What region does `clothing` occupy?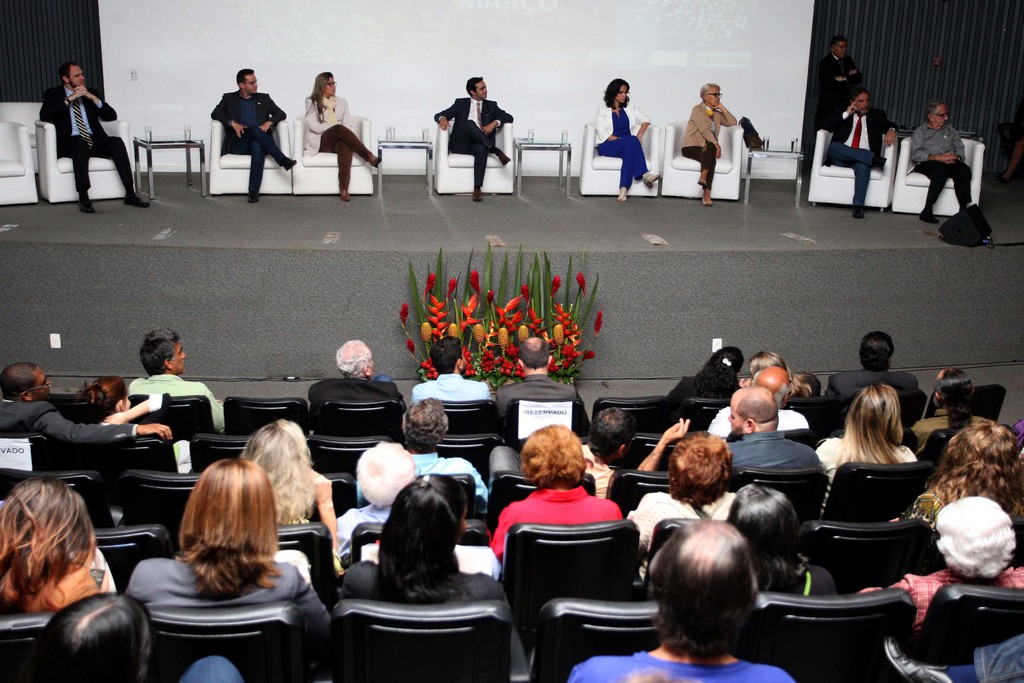
region(634, 484, 740, 553).
